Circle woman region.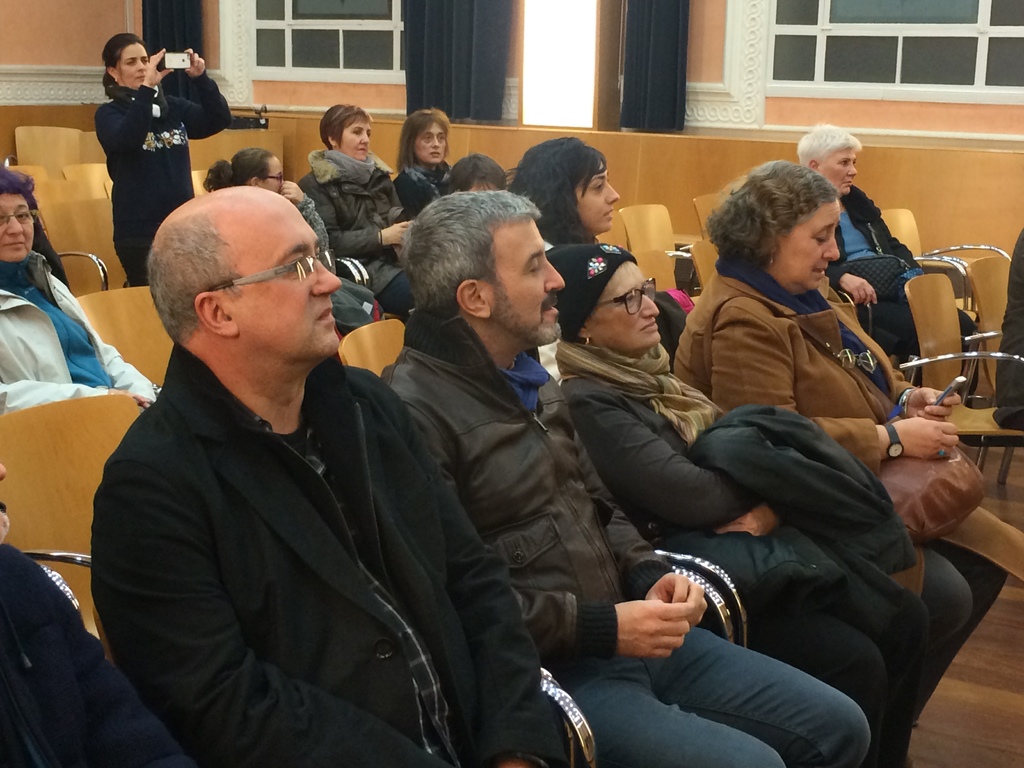
Region: crop(551, 238, 931, 767).
